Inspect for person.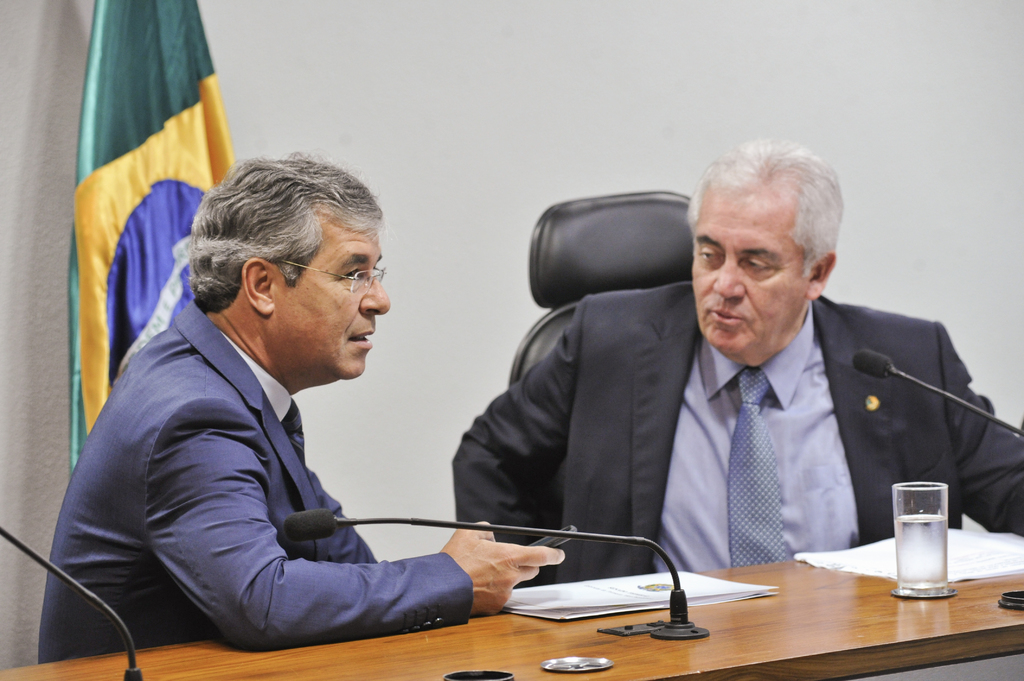
Inspection: box=[38, 148, 564, 662].
